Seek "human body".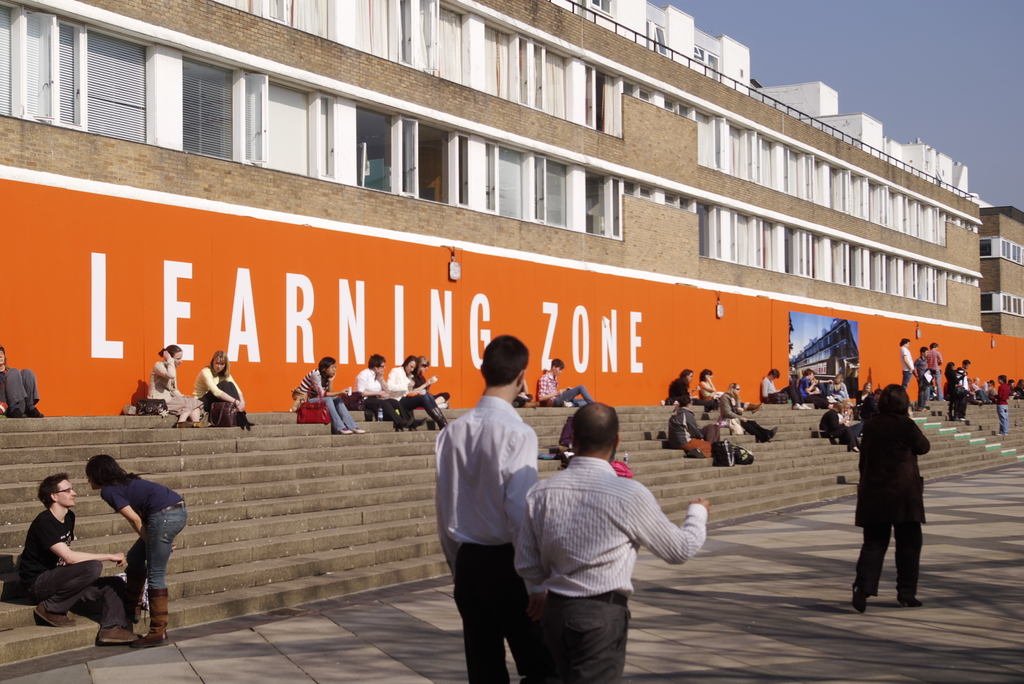
select_region(971, 382, 993, 404).
